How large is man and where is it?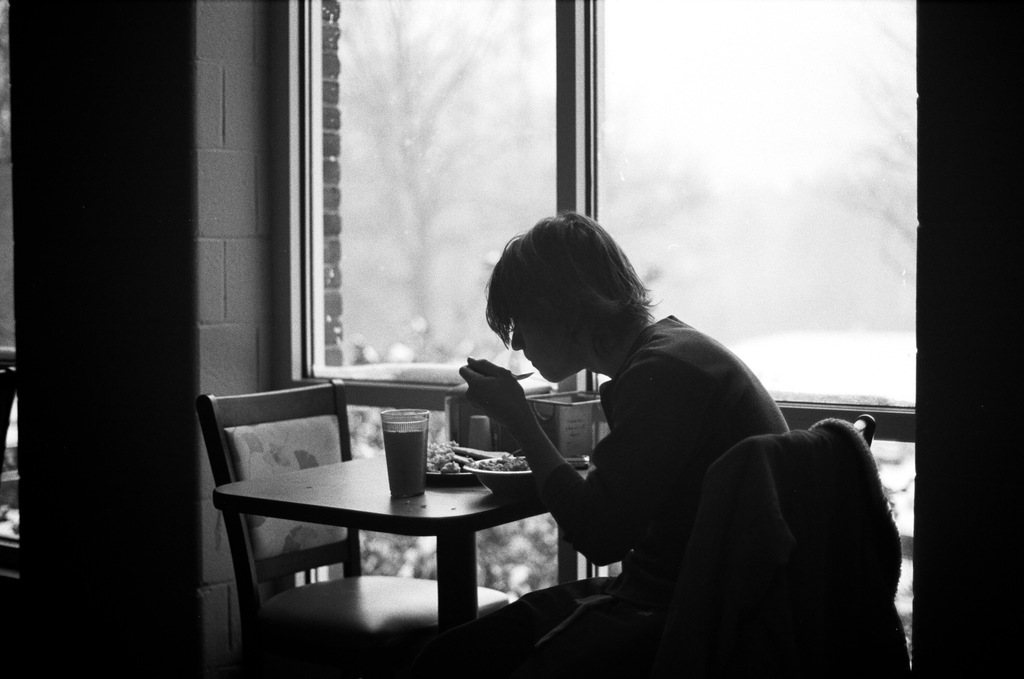
Bounding box: 391/202/868/659.
